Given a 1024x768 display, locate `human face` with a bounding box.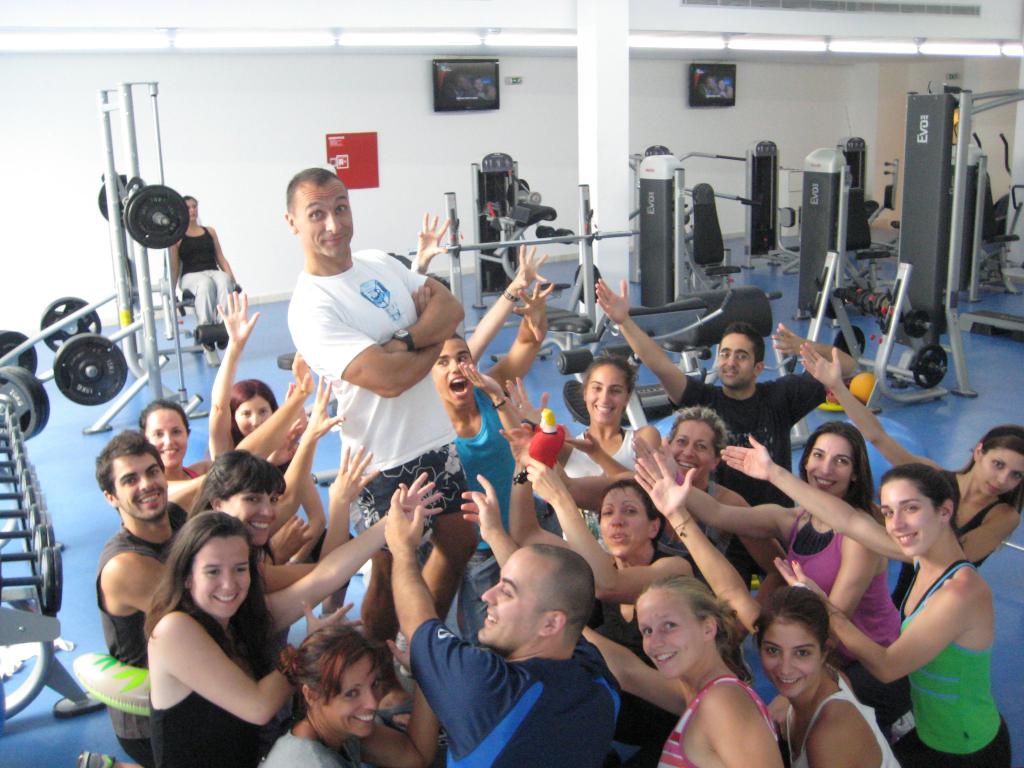
Located: left=870, top=477, right=941, bottom=563.
